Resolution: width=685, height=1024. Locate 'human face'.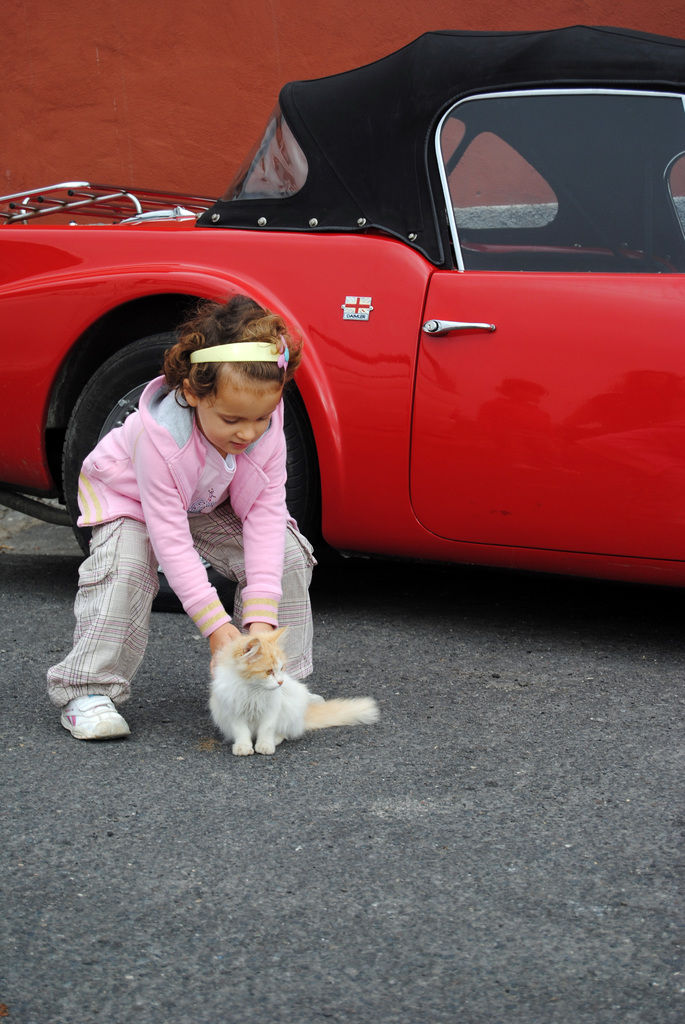
crop(198, 367, 283, 454).
